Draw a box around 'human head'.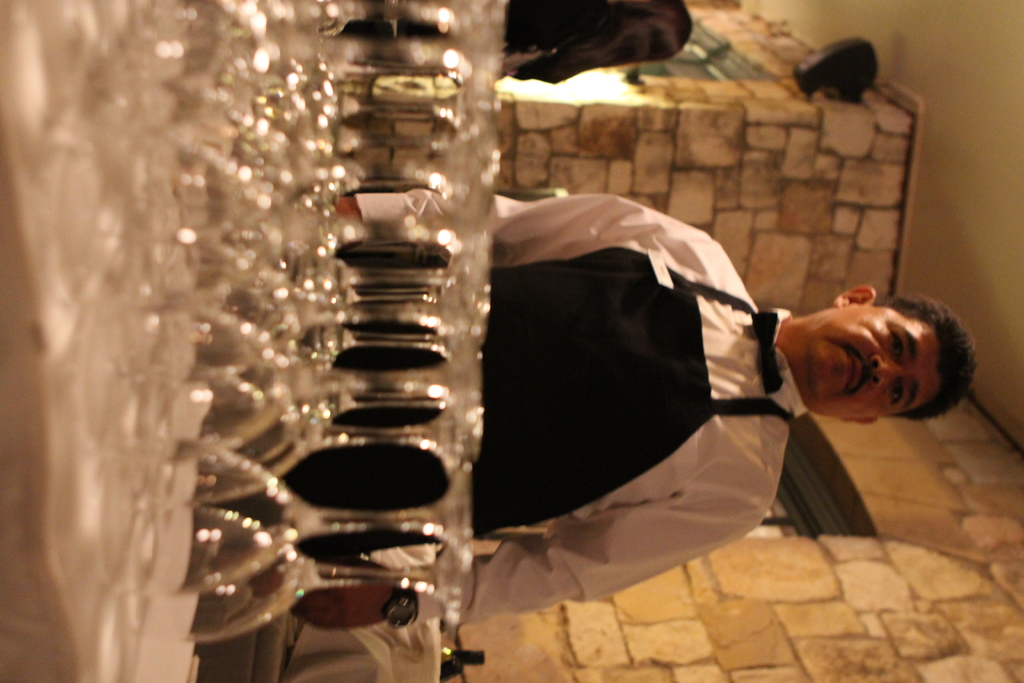
select_region(584, 0, 698, 68).
